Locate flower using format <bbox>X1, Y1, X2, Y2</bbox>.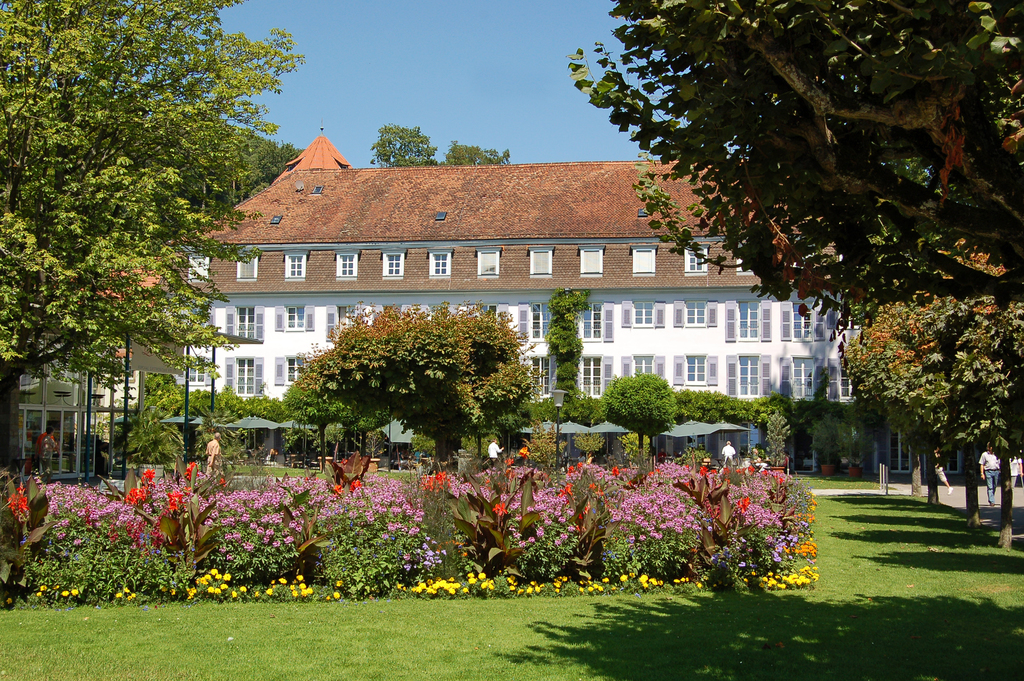
<bbox>69, 589, 77, 595</bbox>.
